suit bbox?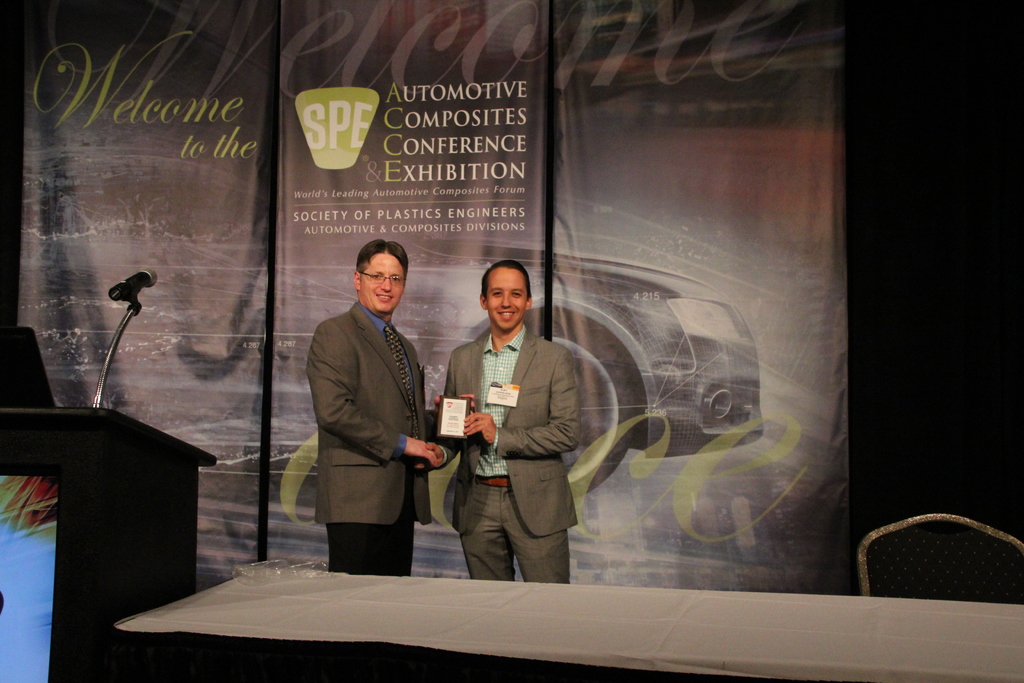
bbox(435, 272, 589, 590)
